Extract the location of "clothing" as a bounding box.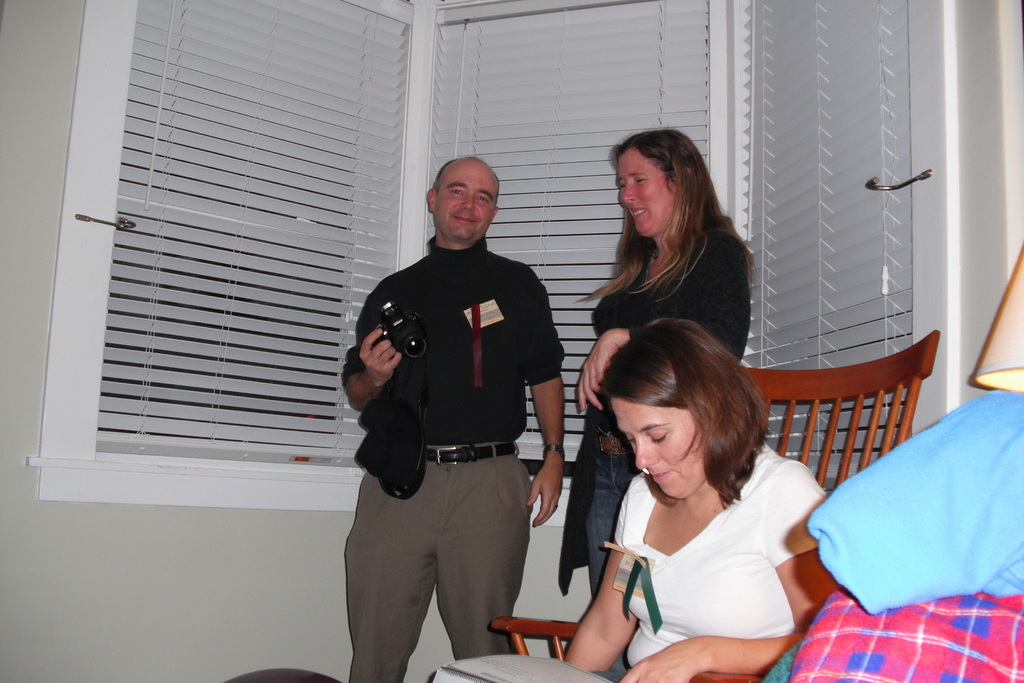
region(611, 441, 828, 667).
